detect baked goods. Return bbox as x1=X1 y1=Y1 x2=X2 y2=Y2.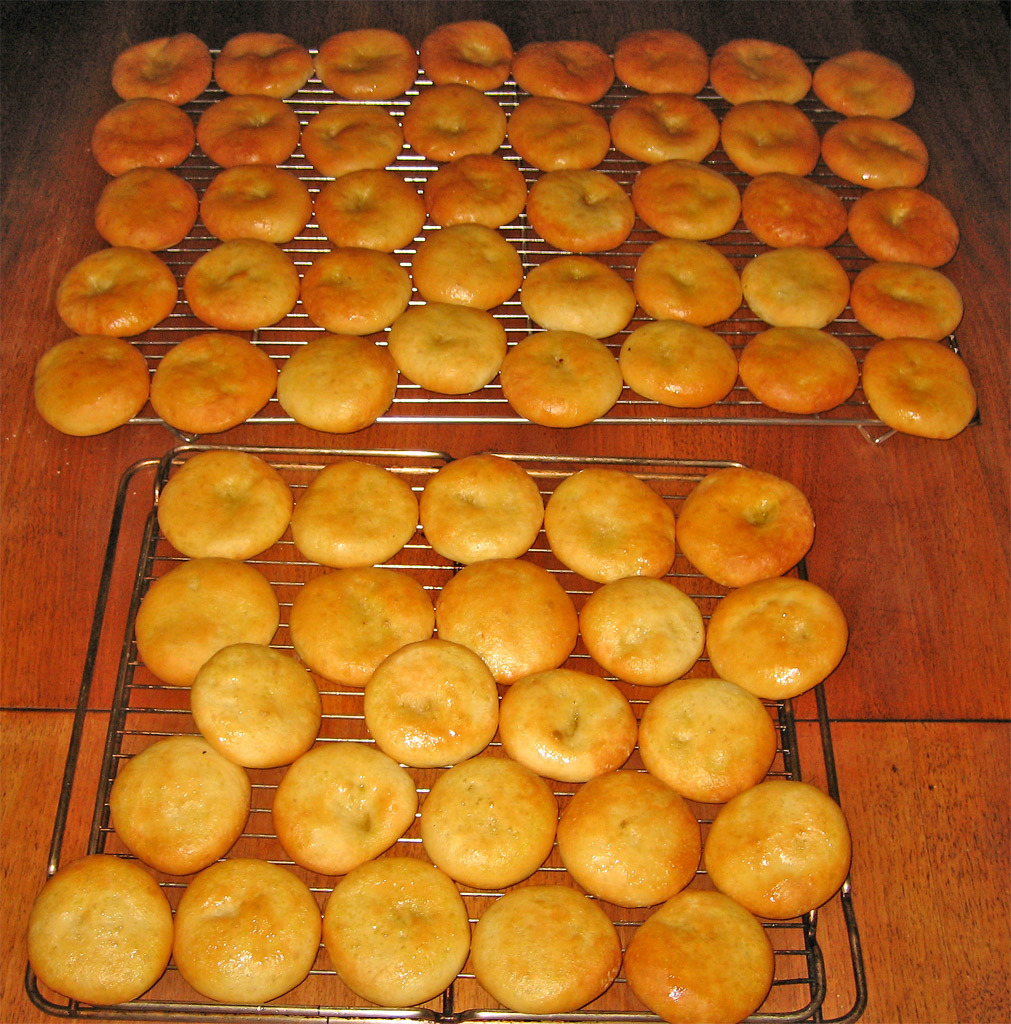
x1=418 y1=754 x2=558 y2=891.
